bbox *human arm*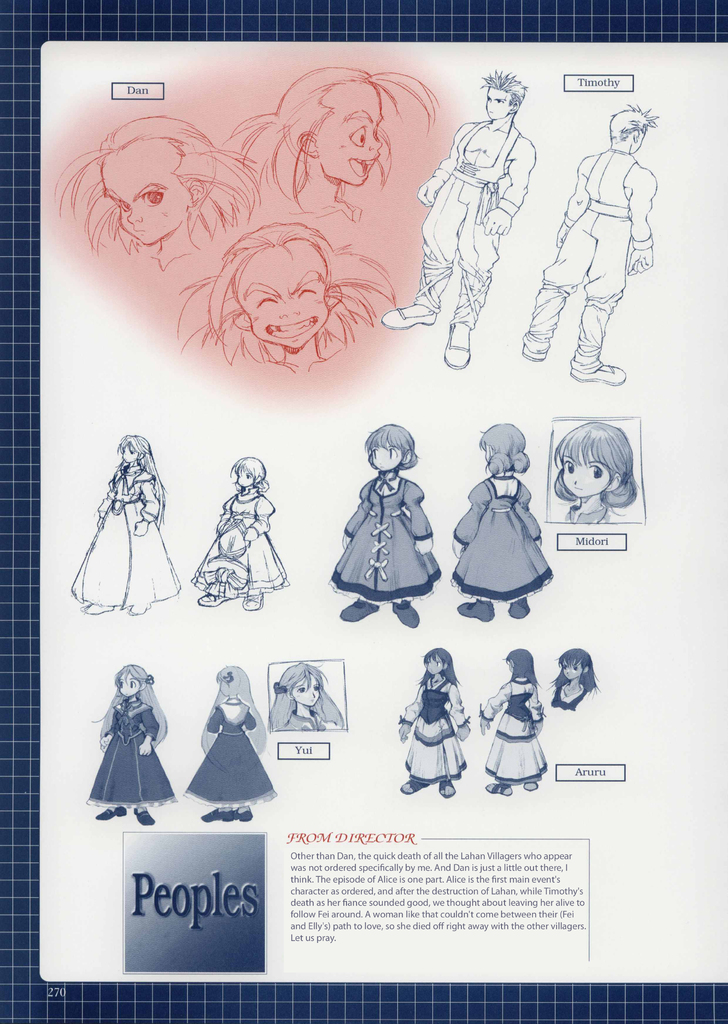
region(340, 484, 367, 545)
